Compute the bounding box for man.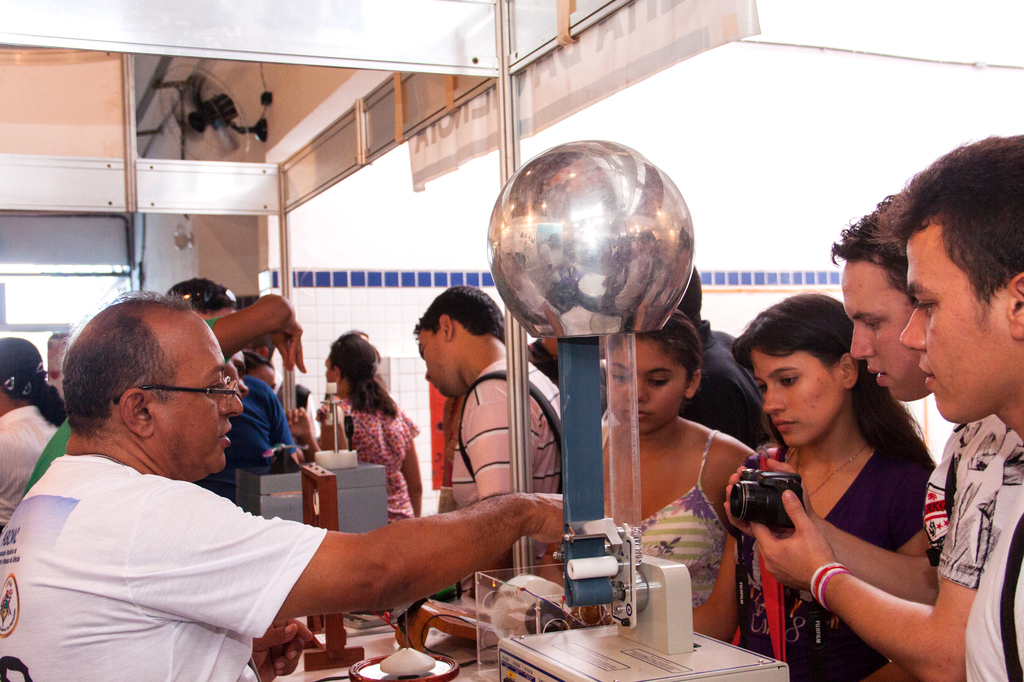
237:337:284:391.
